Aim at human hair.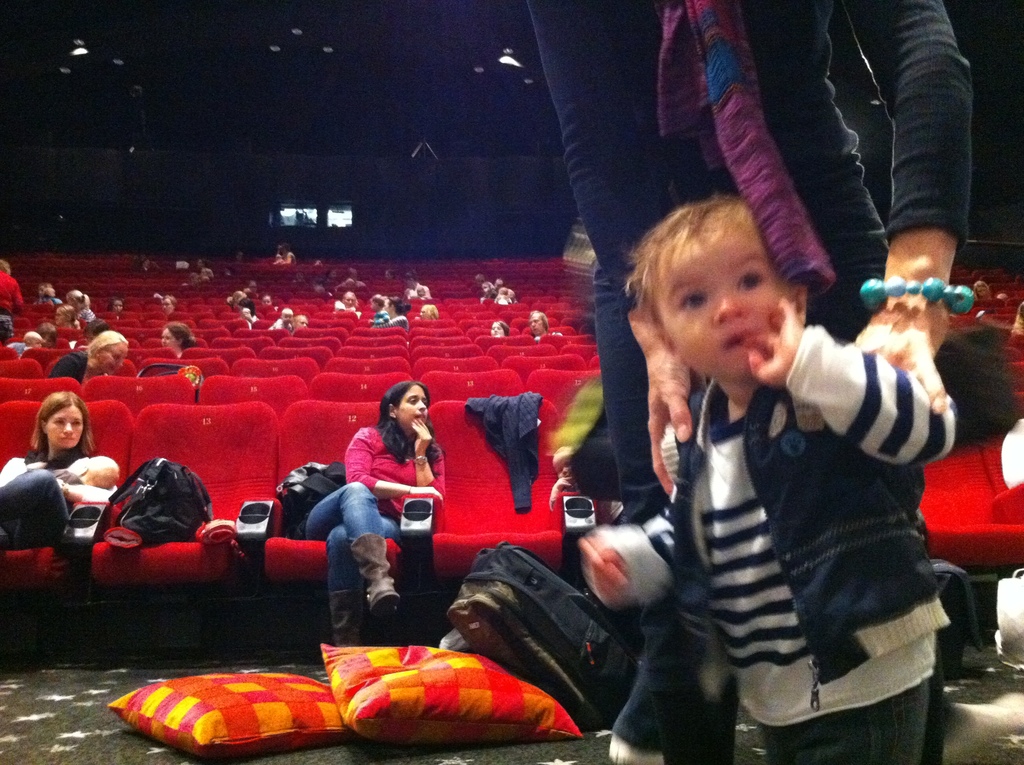
Aimed at {"left": 38, "top": 280, "right": 51, "bottom": 298}.
